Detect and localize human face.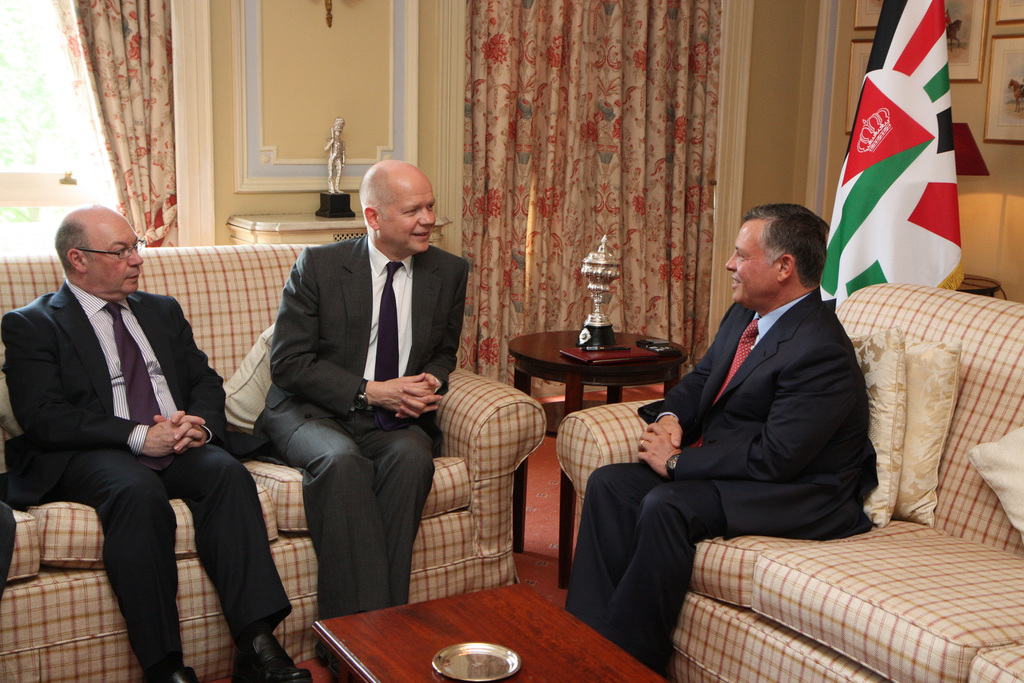
Localized at [85, 220, 140, 293].
